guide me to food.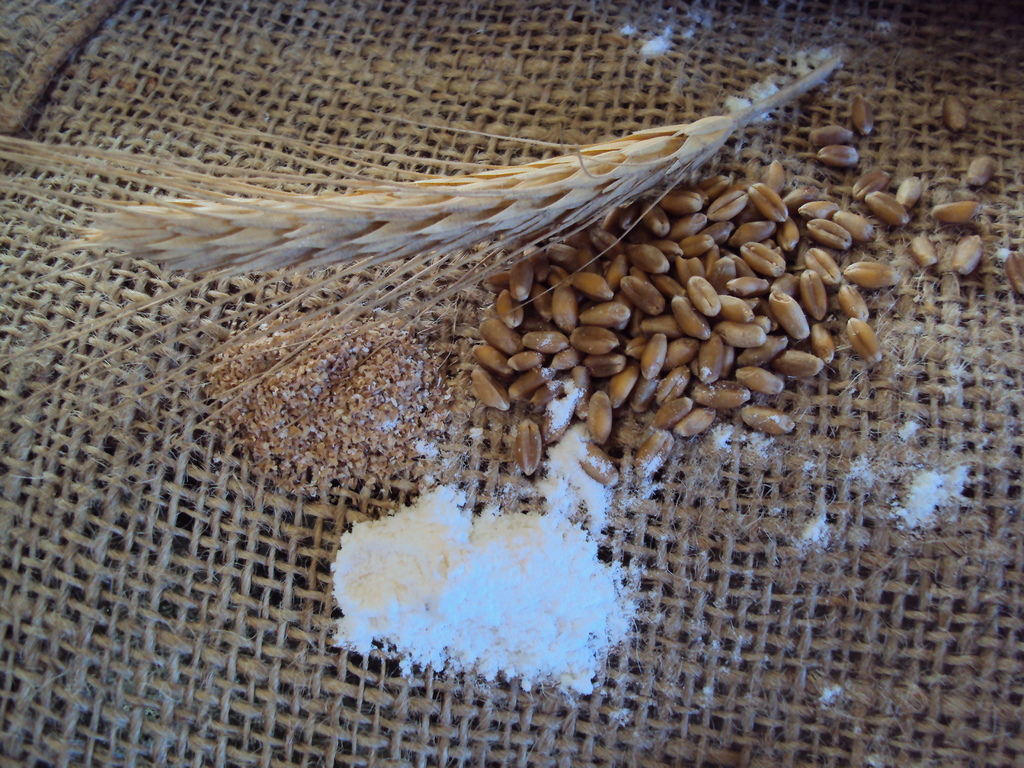
Guidance: left=202, top=315, right=442, bottom=490.
